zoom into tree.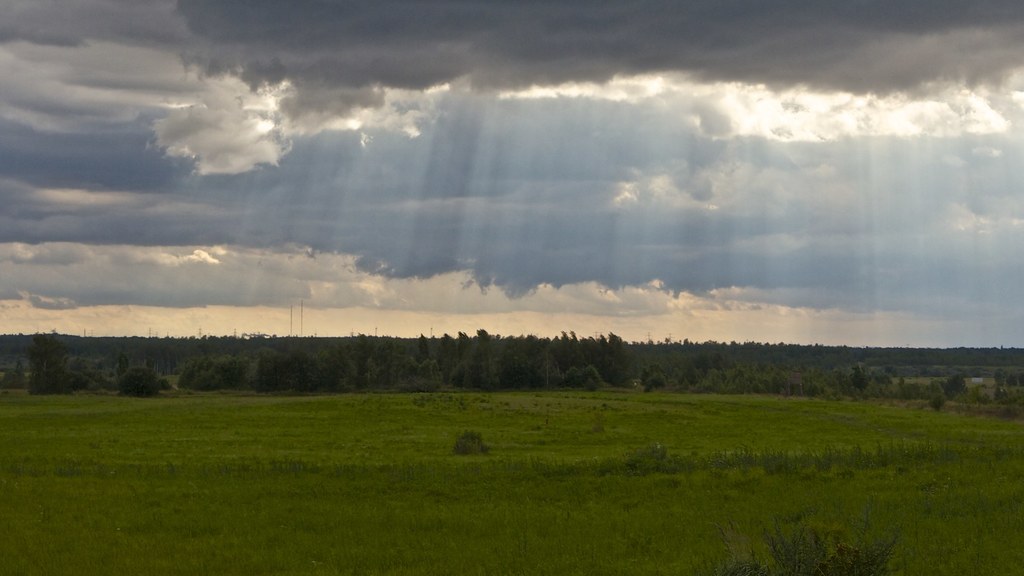
Zoom target: x1=601 y1=330 x2=627 y2=391.
